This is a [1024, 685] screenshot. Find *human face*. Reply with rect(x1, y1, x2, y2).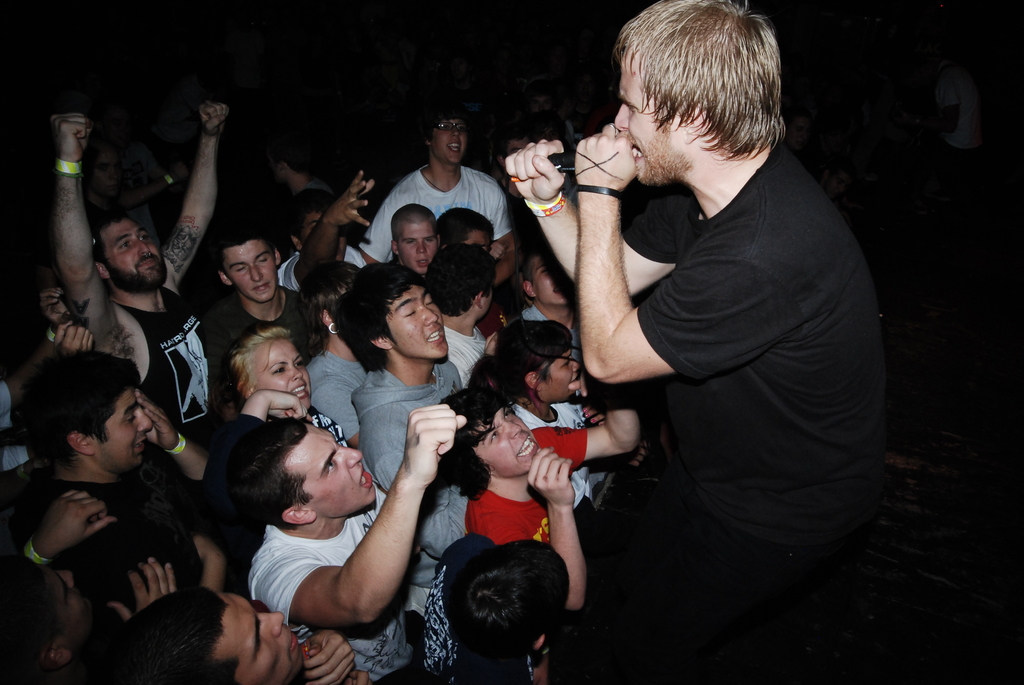
rect(44, 565, 94, 654).
